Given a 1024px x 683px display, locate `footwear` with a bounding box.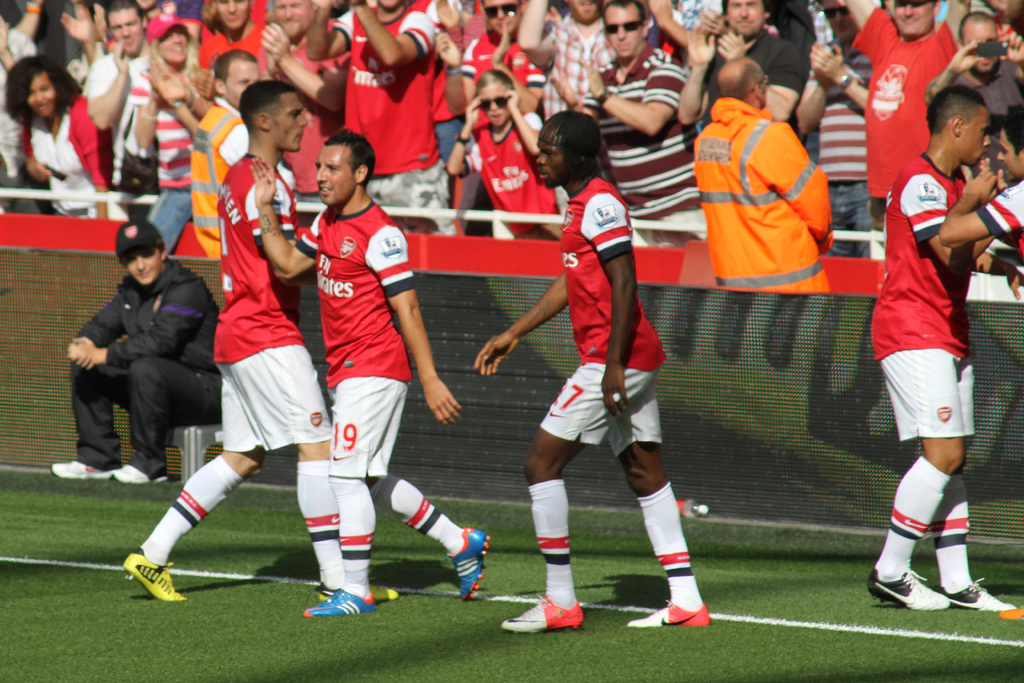
Located: bbox=(527, 583, 596, 652).
